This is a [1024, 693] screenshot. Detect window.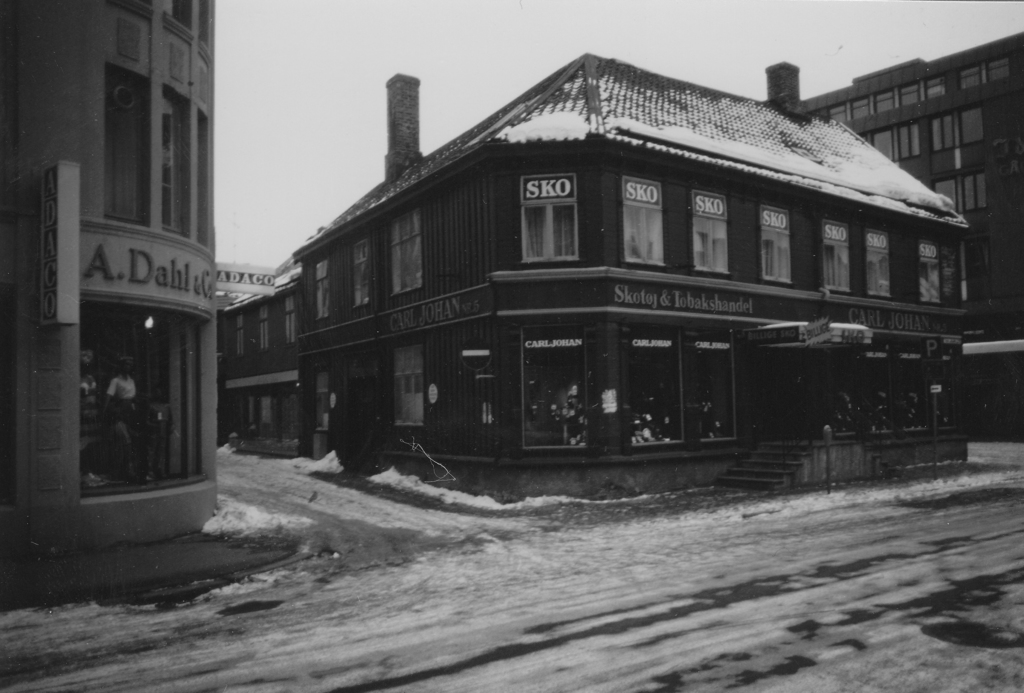
l=902, t=123, r=920, b=158.
